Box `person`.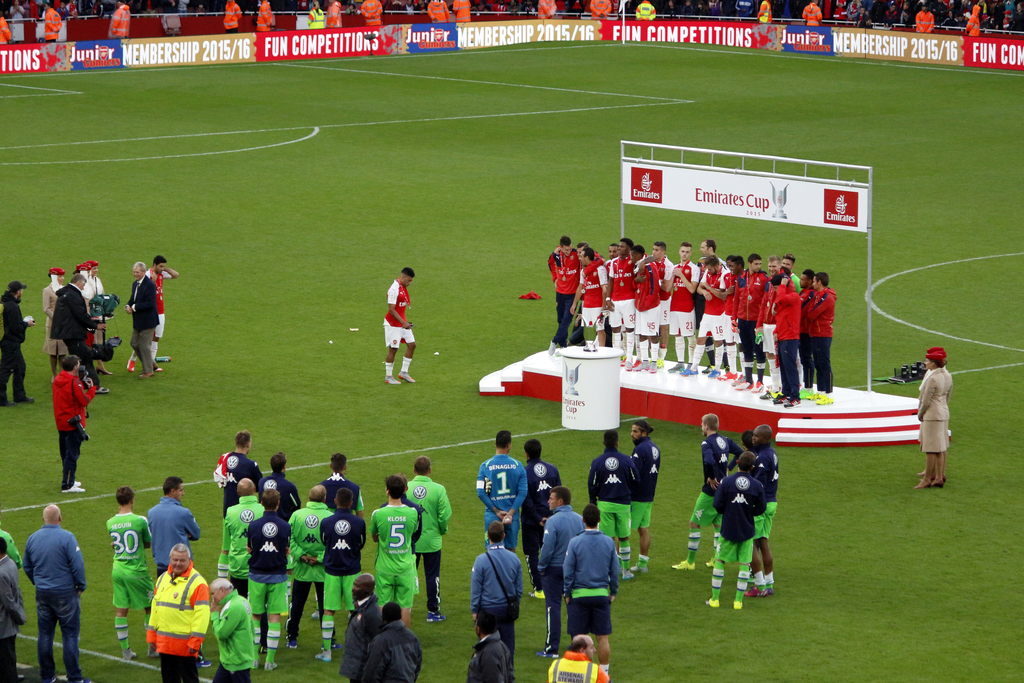
select_region(913, 6, 932, 38).
